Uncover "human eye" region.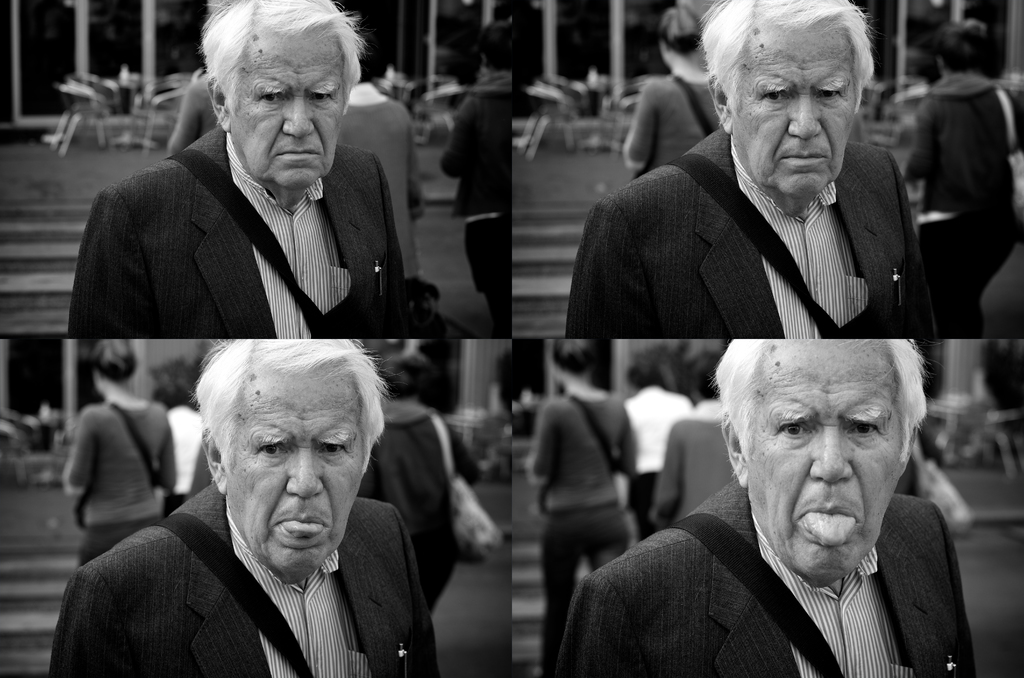
Uncovered: x1=840 y1=417 x2=883 y2=438.
